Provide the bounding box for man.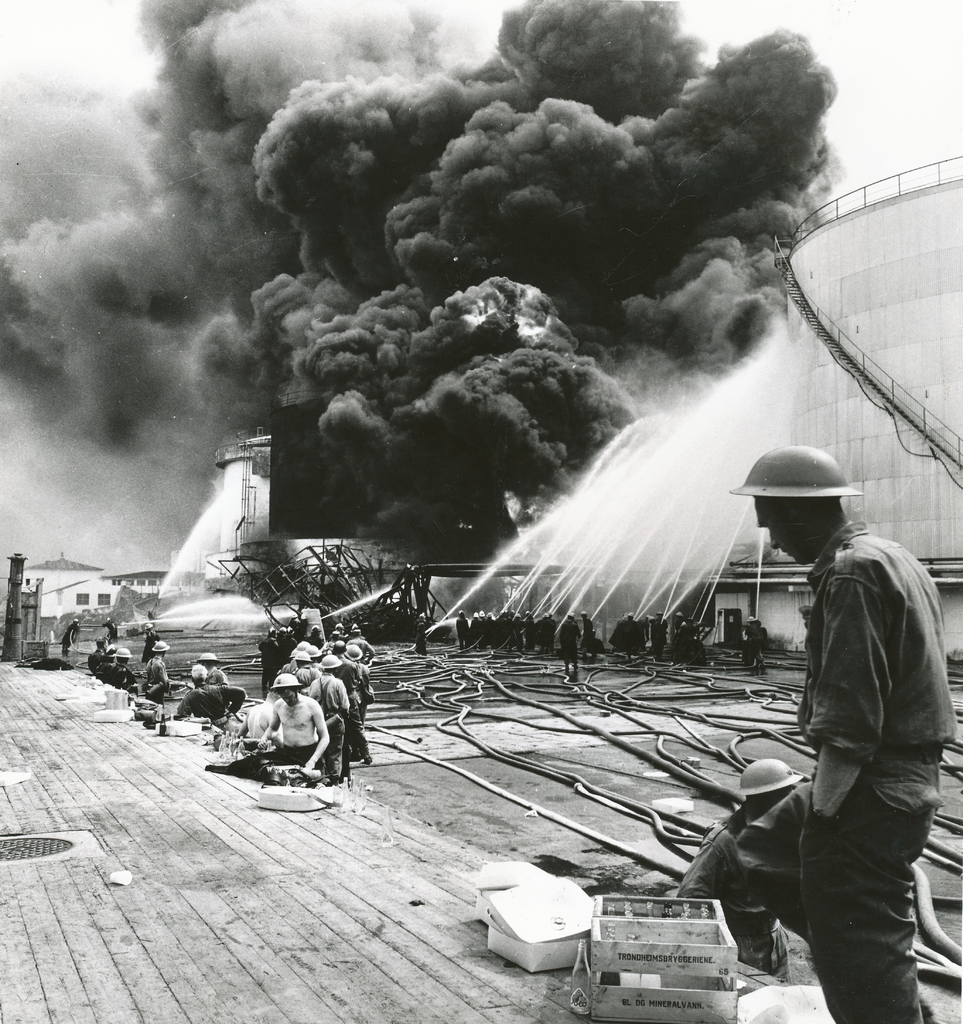
bbox=[186, 652, 244, 721].
